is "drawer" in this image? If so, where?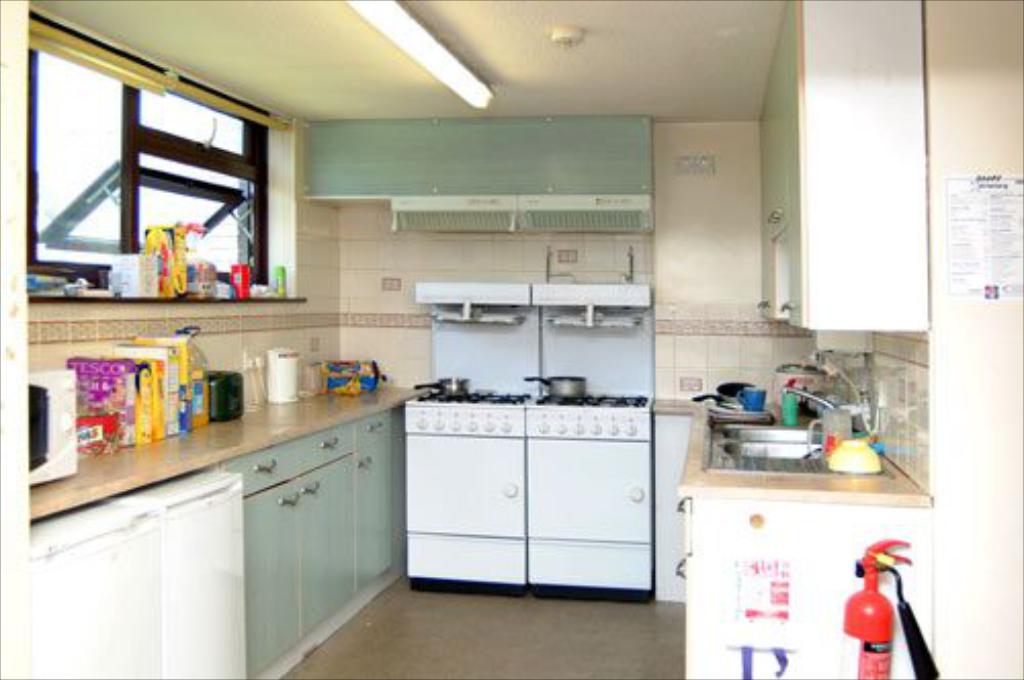
Yes, at crop(221, 436, 299, 494).
